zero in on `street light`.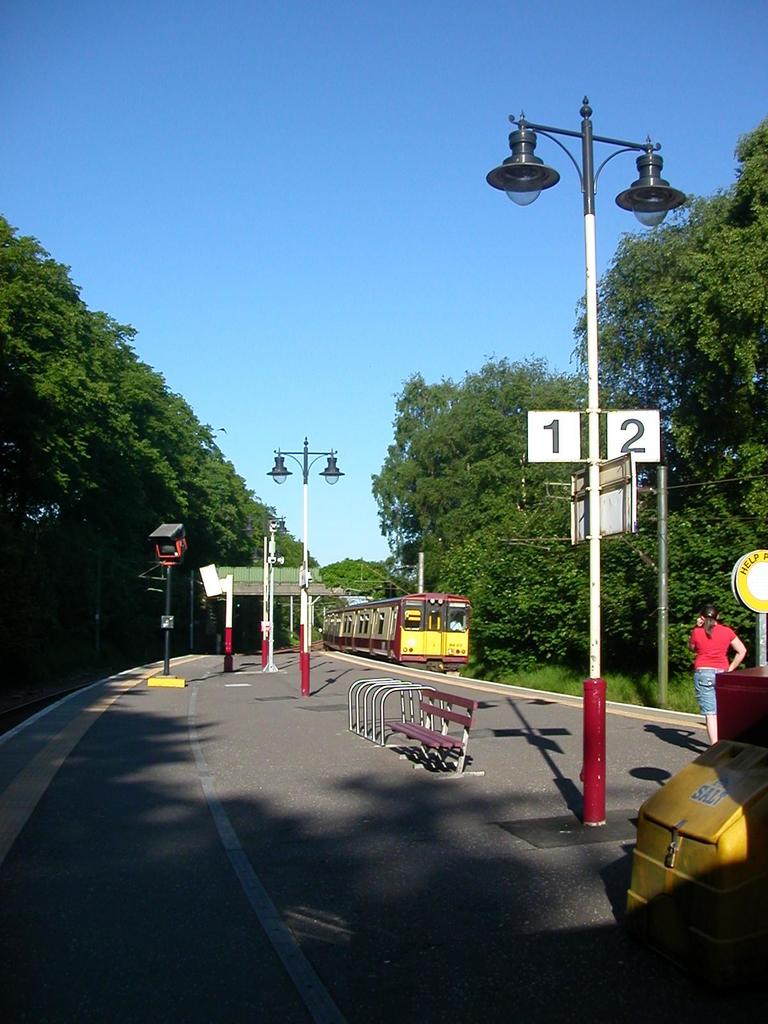
Zeroed in: select_region(148, 519, 186, 680).
